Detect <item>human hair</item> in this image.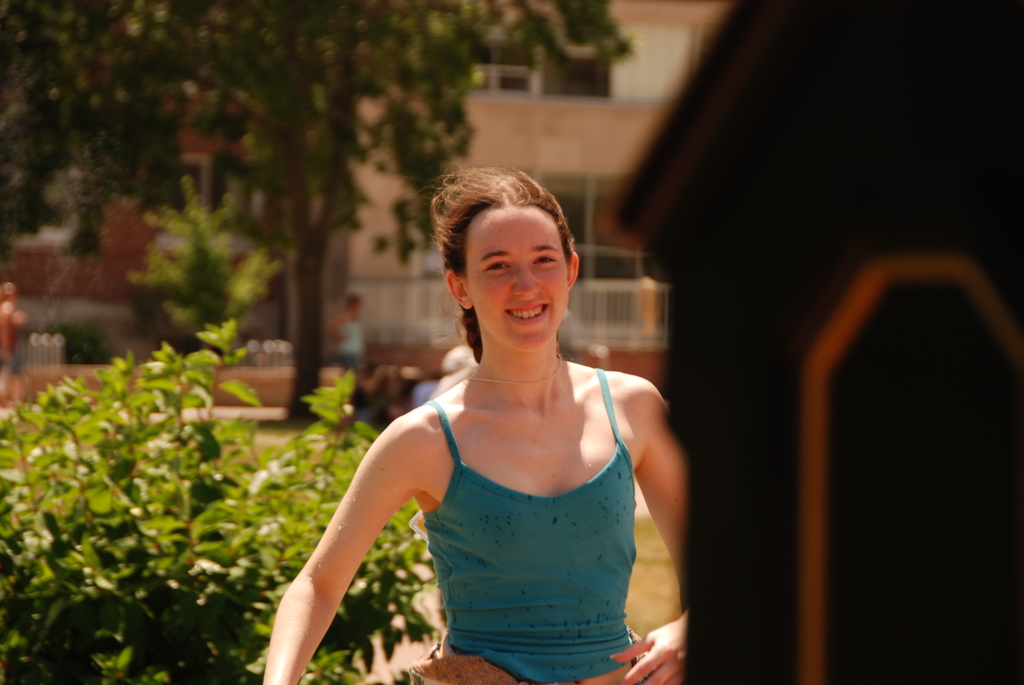
Detection: <bbox>425, 154, 560, 368</bbox>.
